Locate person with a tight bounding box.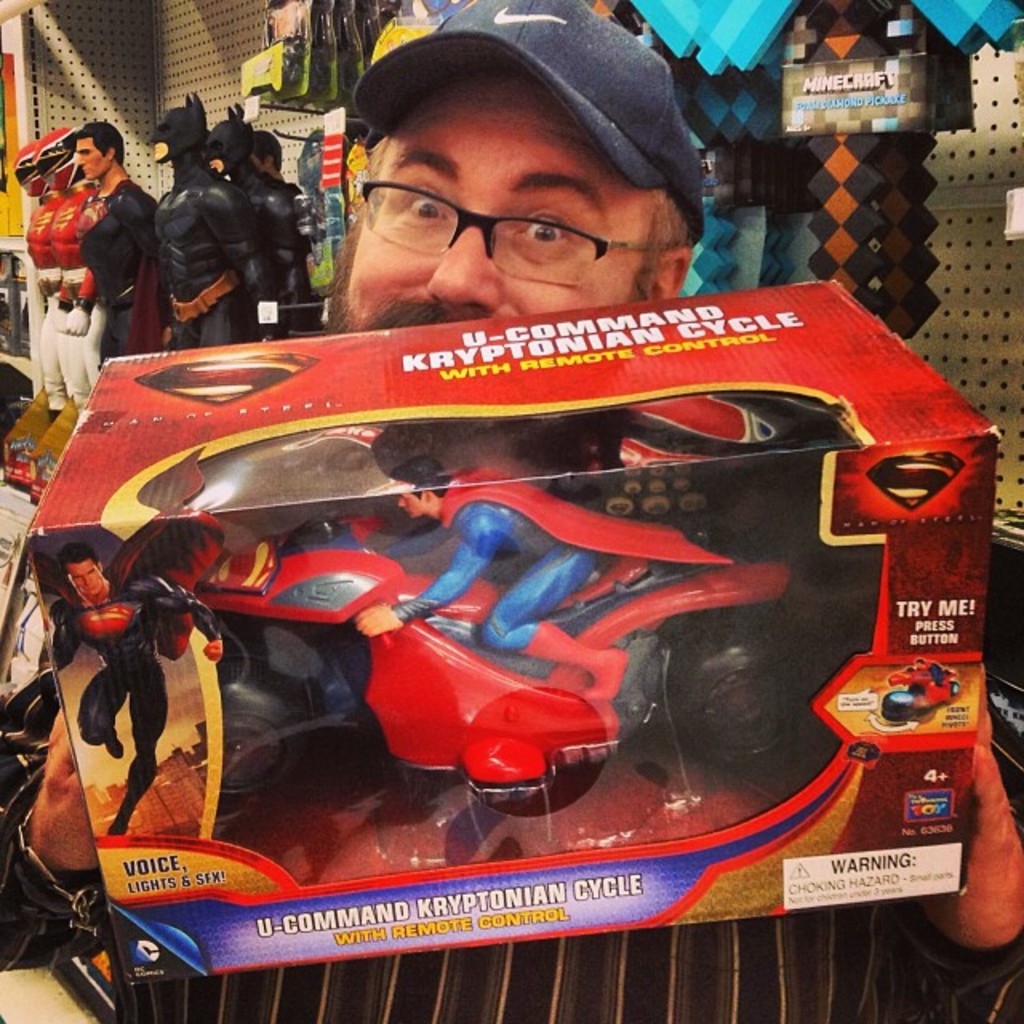
[72, 120, 157, 373].
